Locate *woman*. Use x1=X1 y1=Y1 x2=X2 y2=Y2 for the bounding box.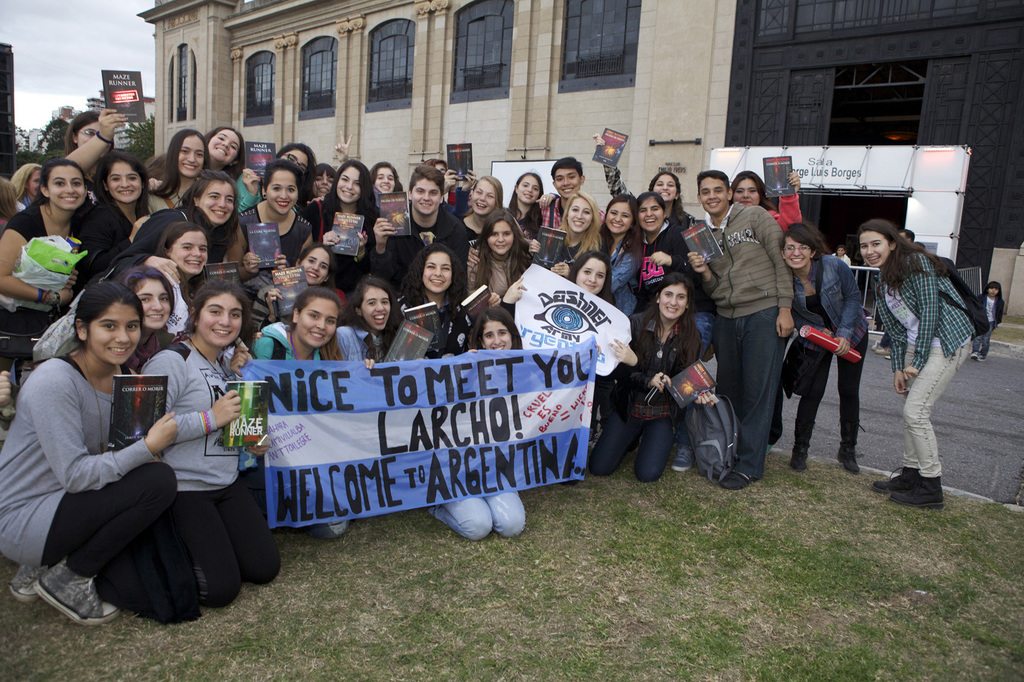
x1=504 y1=171 x2=559 y2=248.
